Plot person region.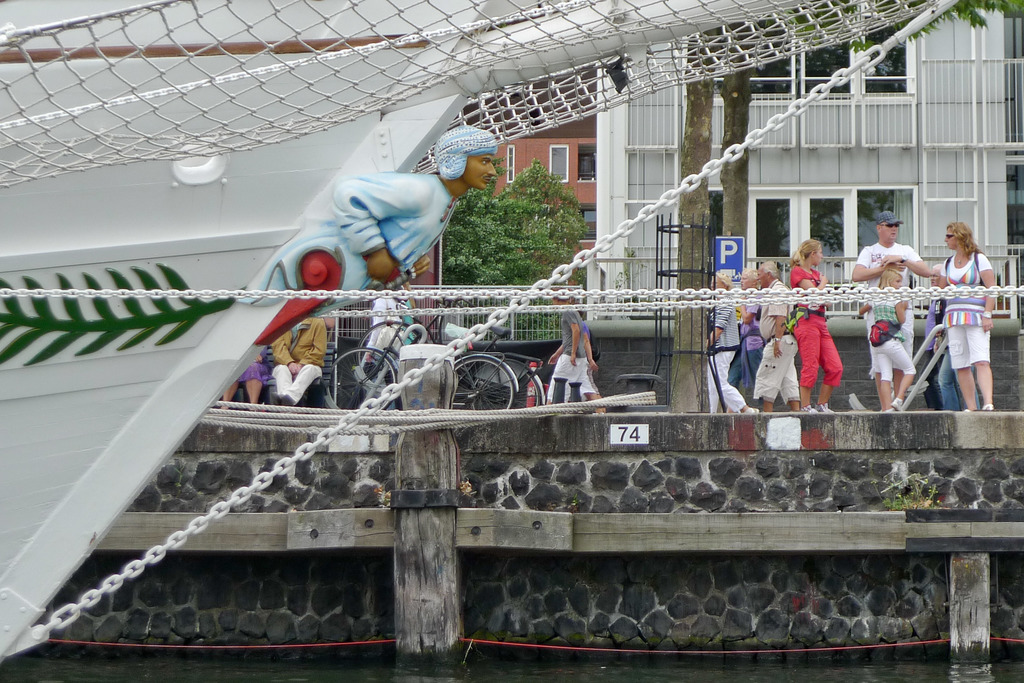
Plotted at 700 268 758 412.
